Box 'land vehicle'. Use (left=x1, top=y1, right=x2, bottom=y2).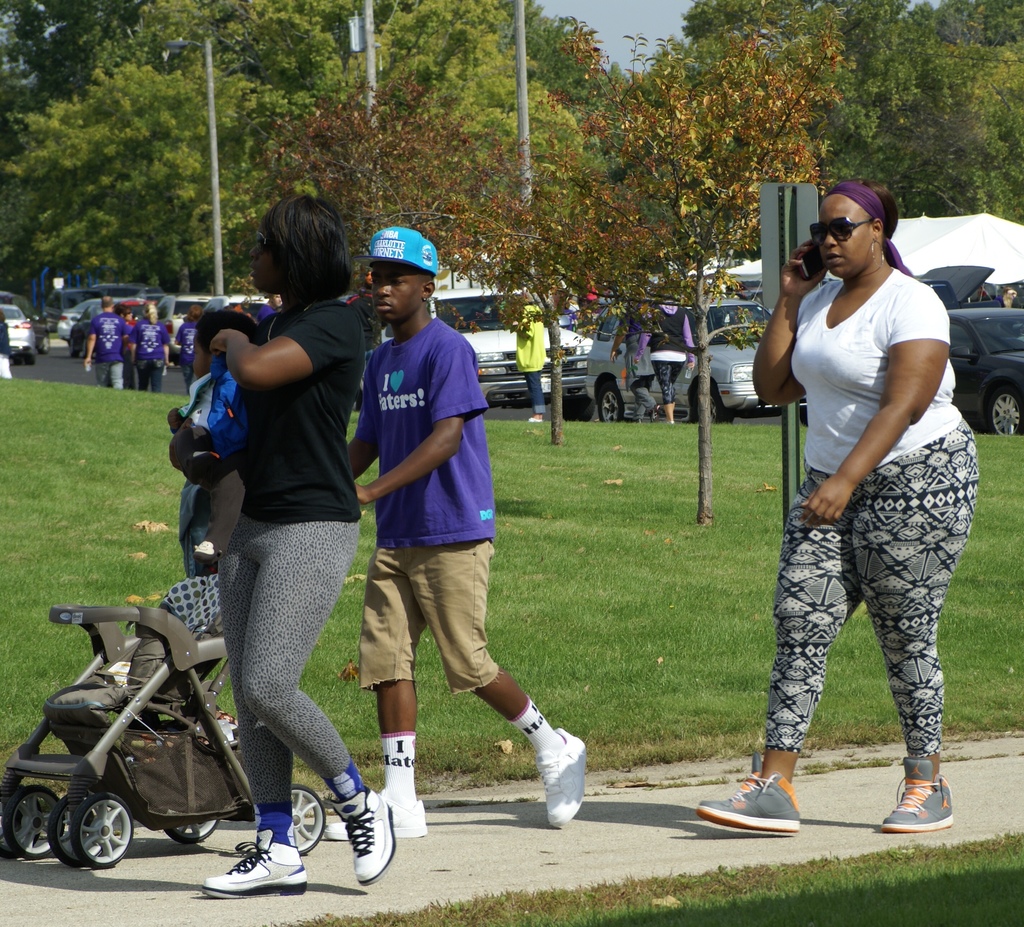
(left=913, top=267, right=1023, bottom=437).
